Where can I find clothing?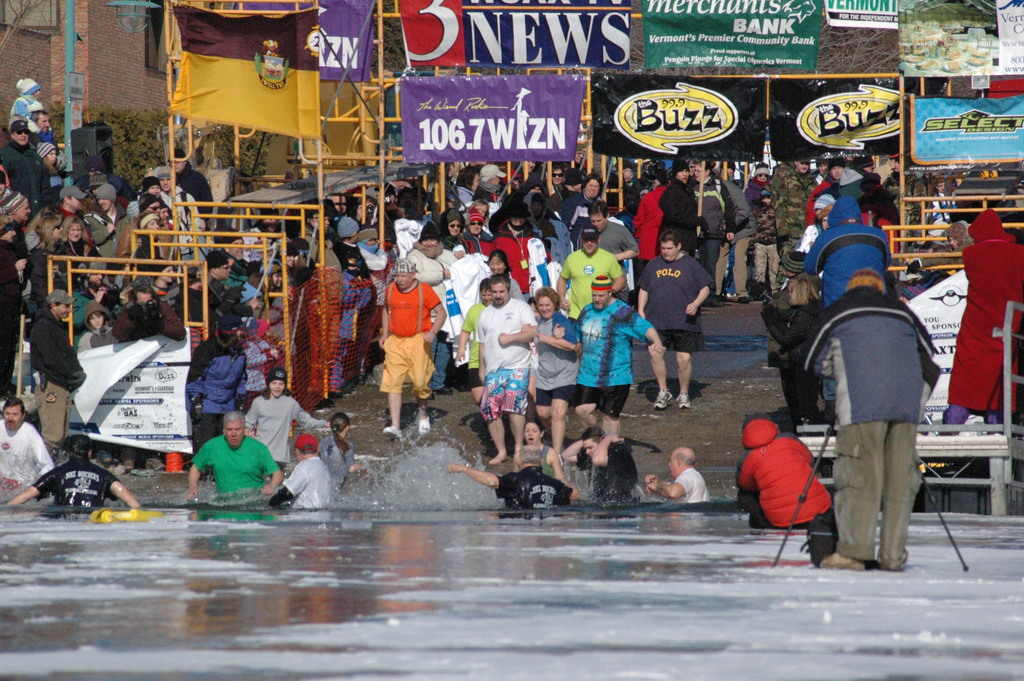
You can find it at rect(462, 288, 541, 416).
